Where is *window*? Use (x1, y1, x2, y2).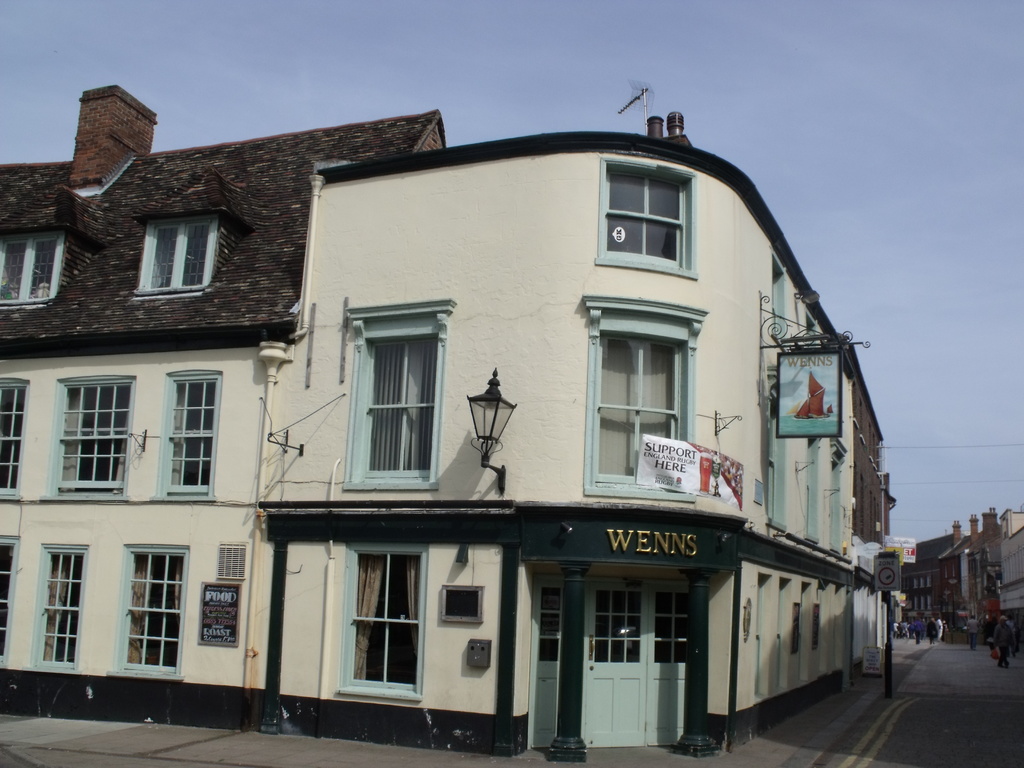
(0, 380, 31, 495).
